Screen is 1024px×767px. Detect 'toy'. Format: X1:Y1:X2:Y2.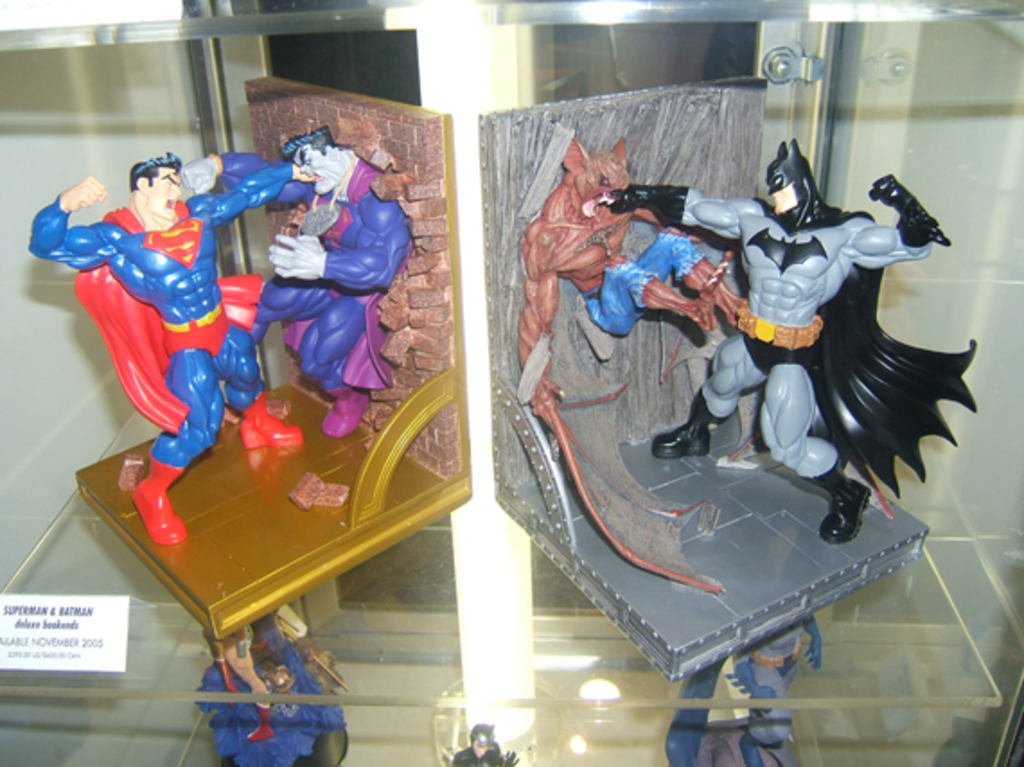
235:126:411:438.
